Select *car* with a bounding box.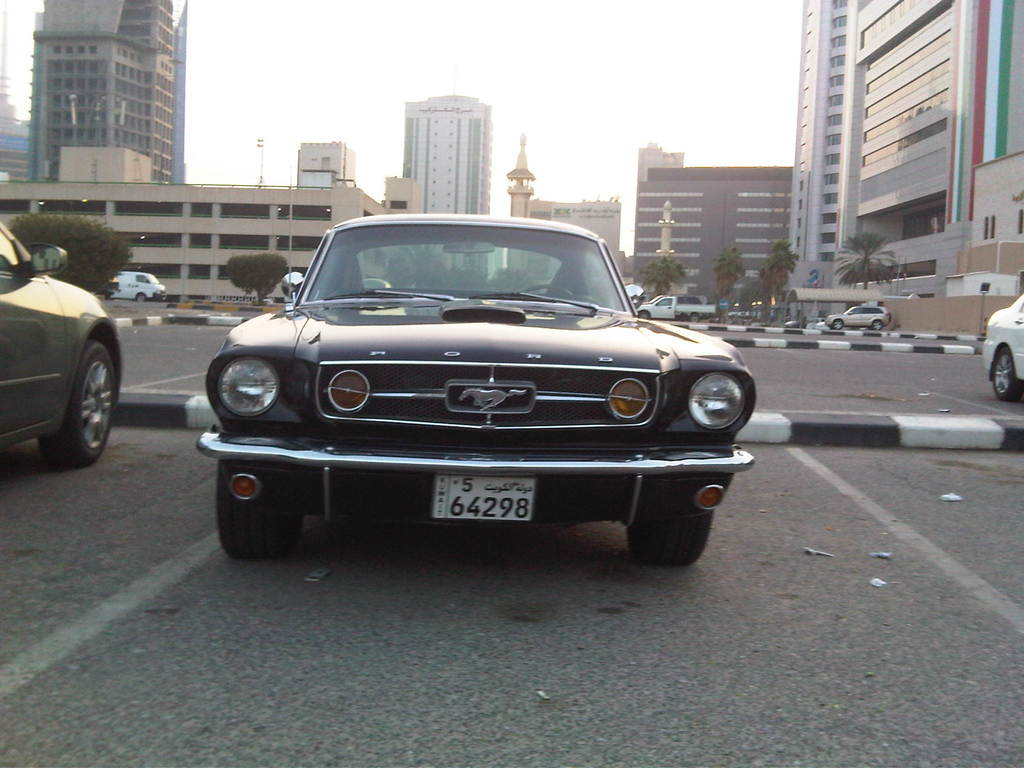
bbox=[981, 292, 1023, 404].
